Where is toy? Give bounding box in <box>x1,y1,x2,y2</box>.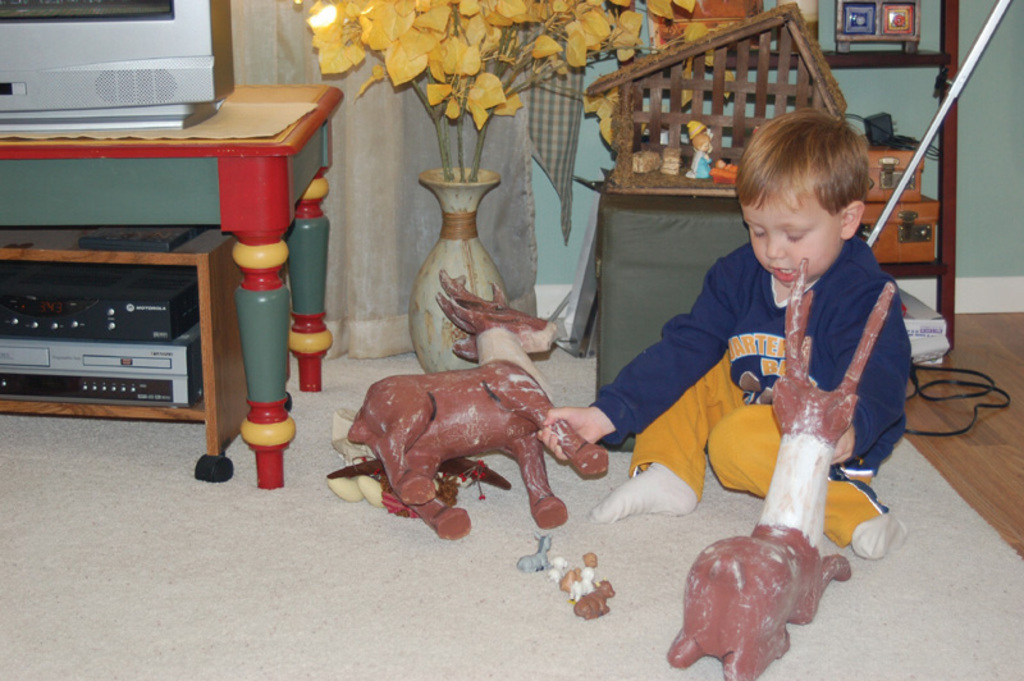
<box>580,580,613,616</box>.
